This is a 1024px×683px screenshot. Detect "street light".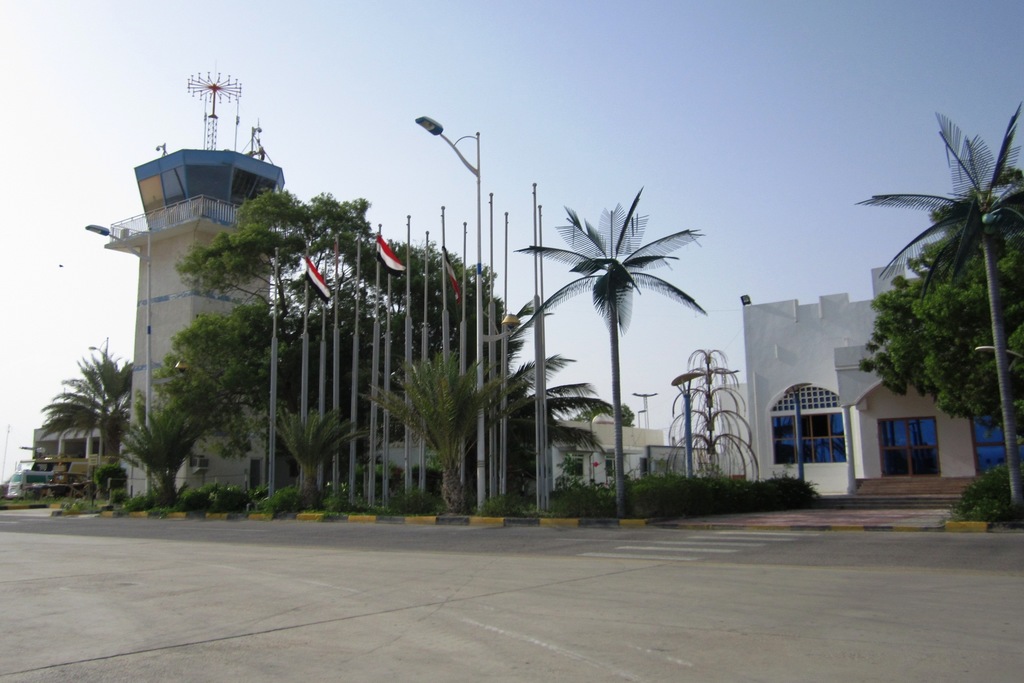
[left=980, top=199, right=1022, bottom=227].
